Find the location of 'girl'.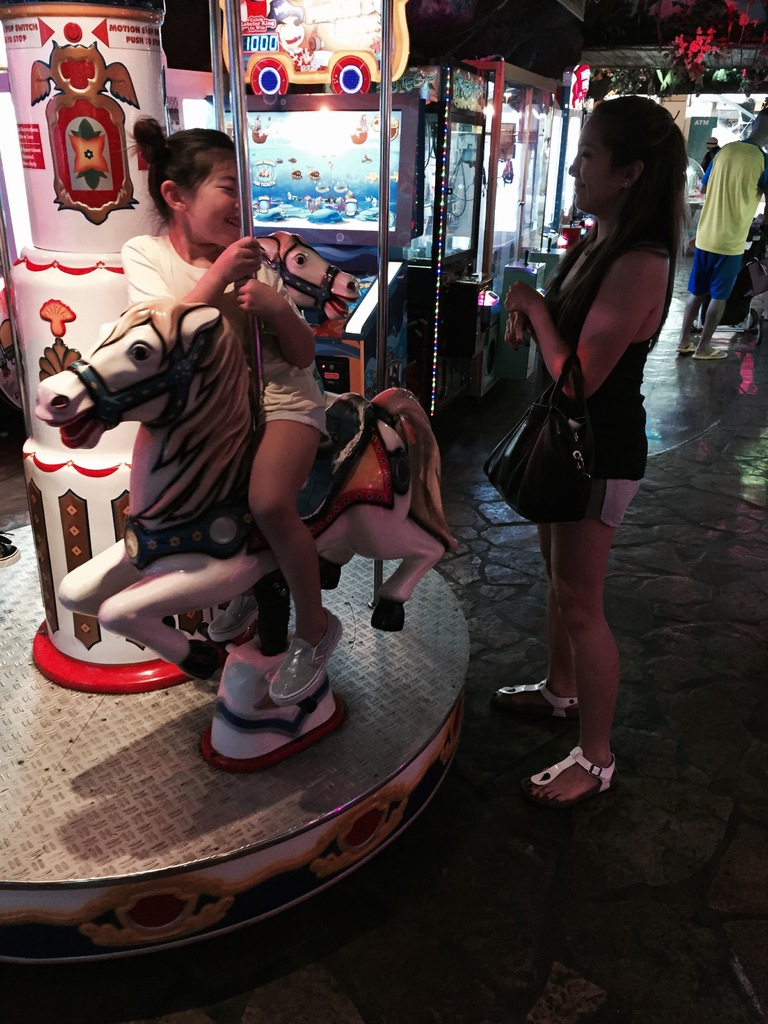
Location: 483/95/689/803.
